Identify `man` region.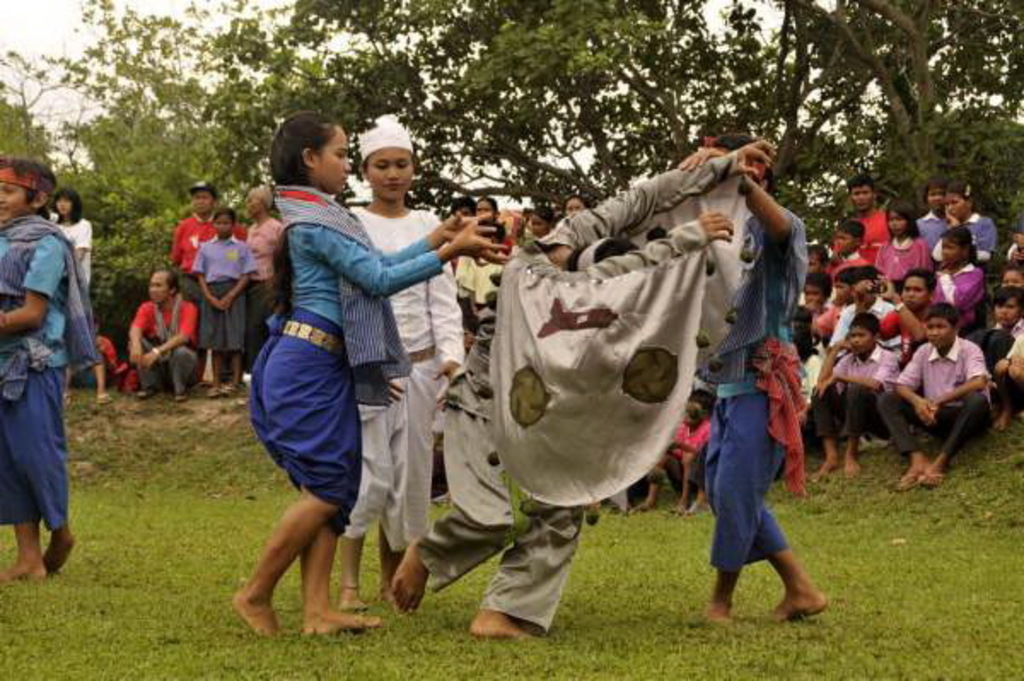
Region: bbox(838, 179, 893, 237).
